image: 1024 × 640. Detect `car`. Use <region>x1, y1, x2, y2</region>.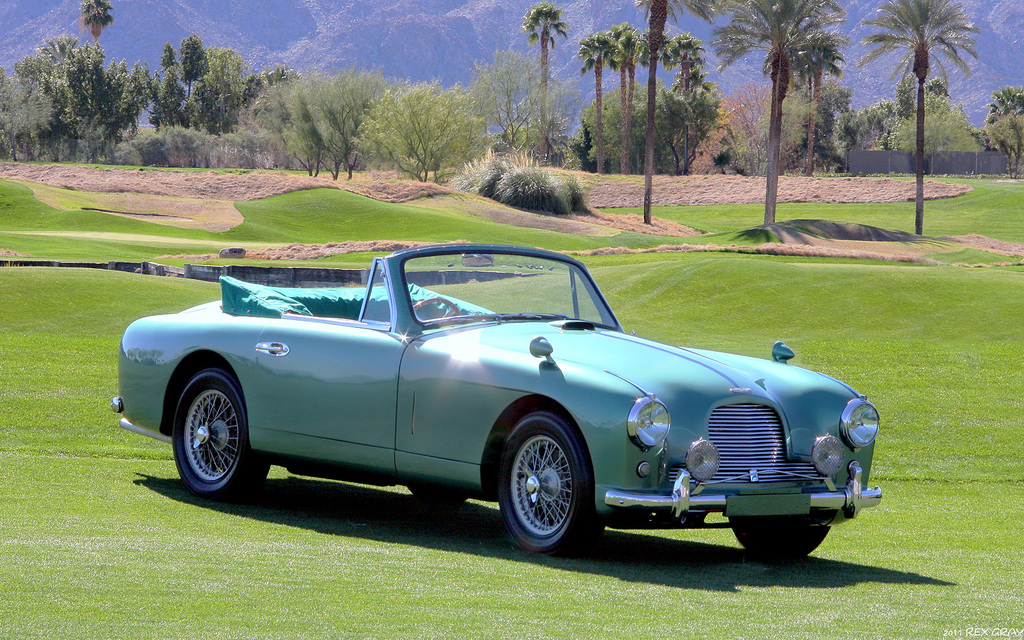
<region>99, 246, 860, 552</region>.
